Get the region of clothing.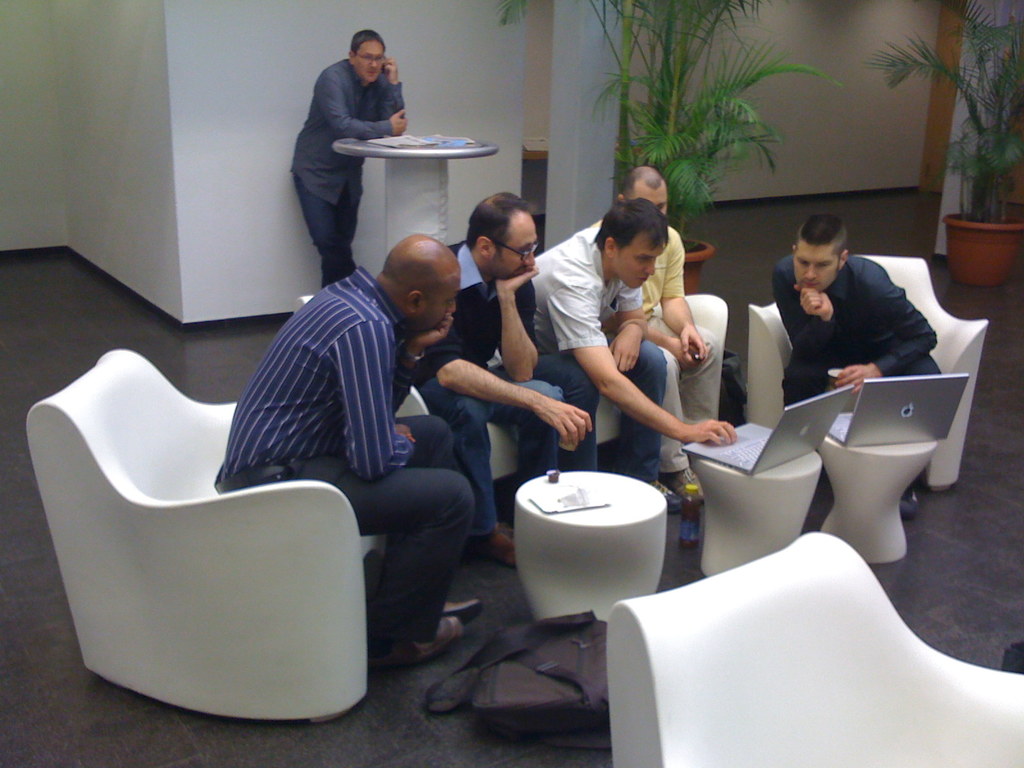
772/253/944/404.
